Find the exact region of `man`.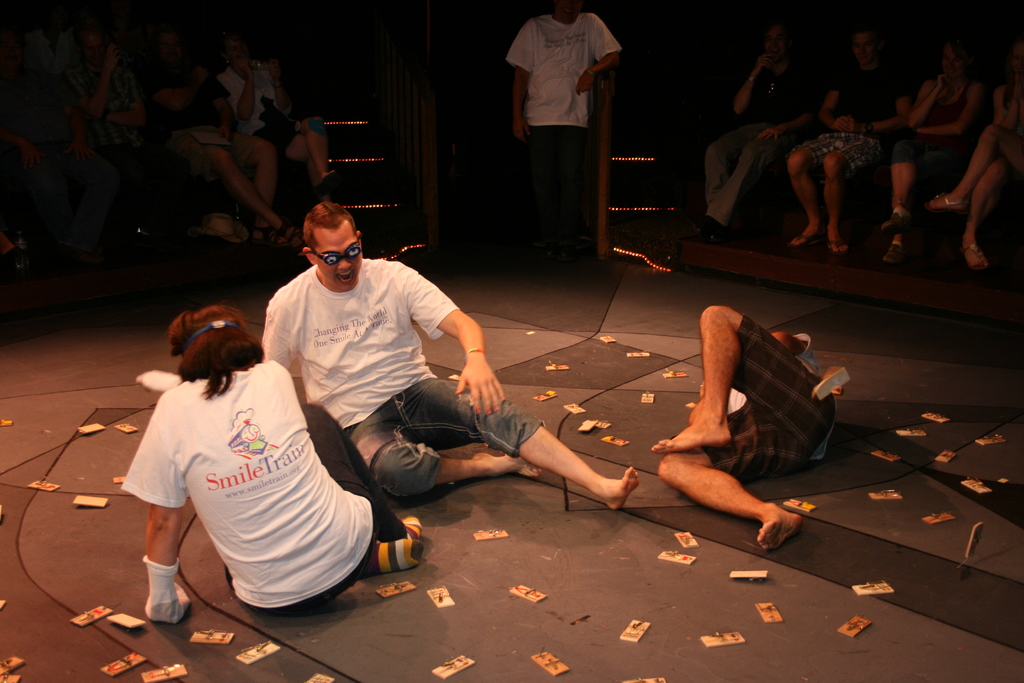
Exact region: locate(690, 26, 817, 243).
